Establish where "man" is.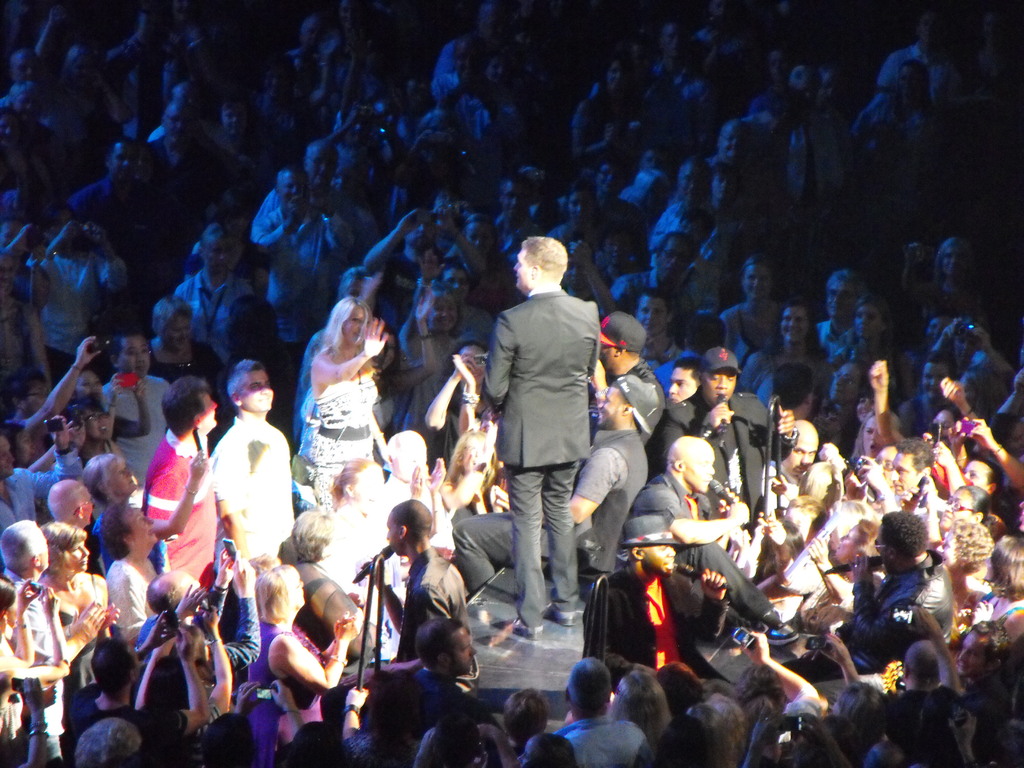
Established at detection(101, 332, 169, 490).
